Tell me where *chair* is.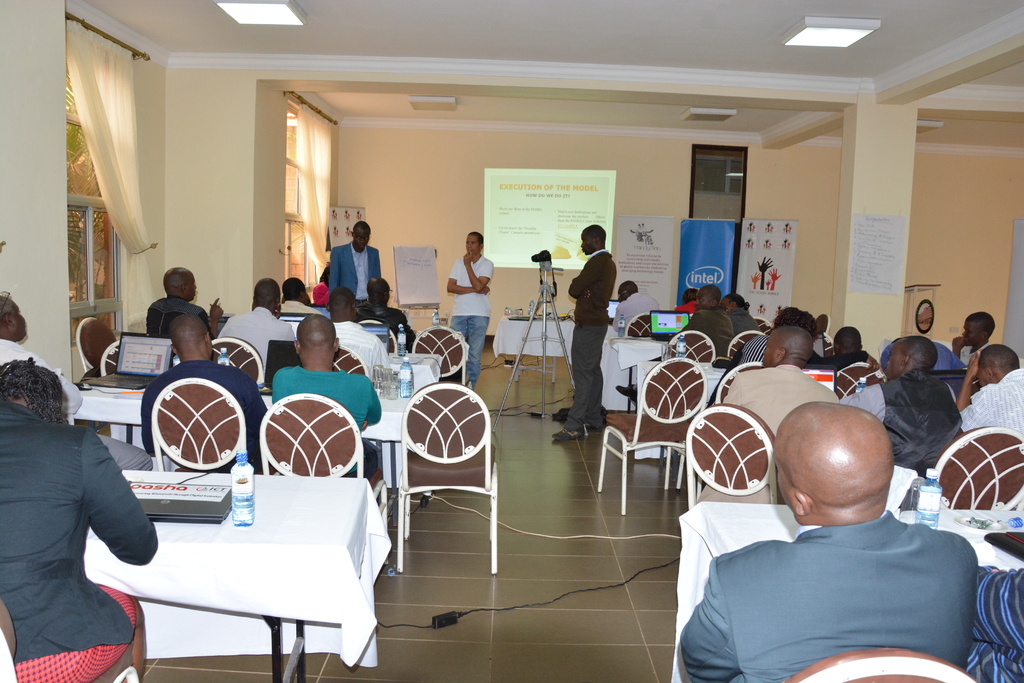
*chair* is at <bbox>776, 645, 976, 682</bbox>.
